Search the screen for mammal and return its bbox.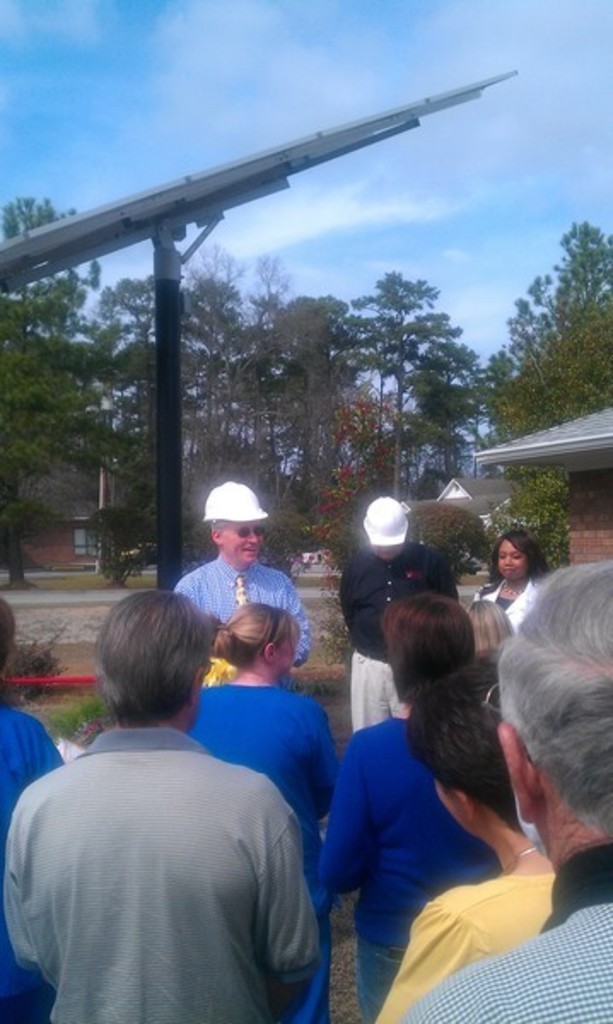
Found: <region>171, 473, 316, 660</region>.
